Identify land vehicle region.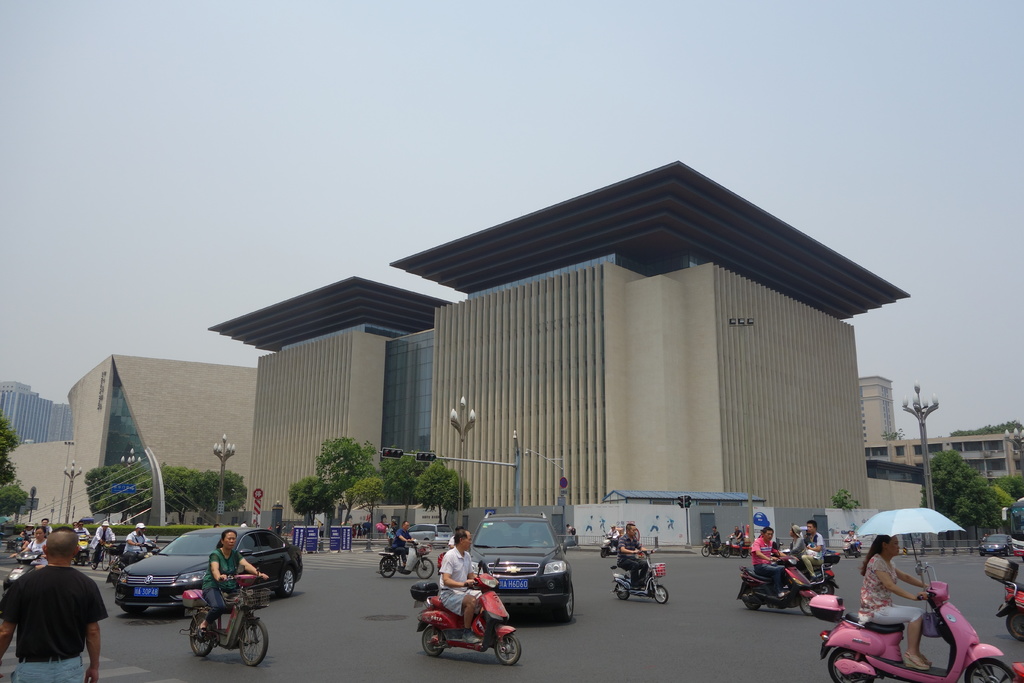
Region: BBox(114, 529, 303, 614).
